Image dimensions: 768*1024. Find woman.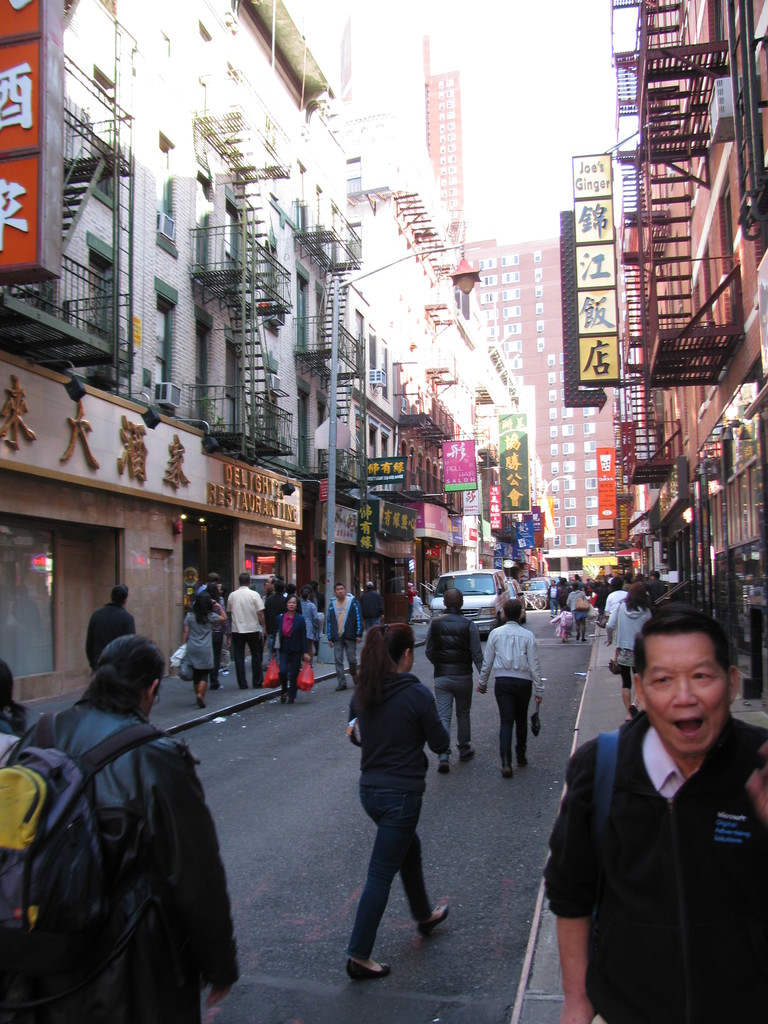
rect(338, 613, 468, 977).
